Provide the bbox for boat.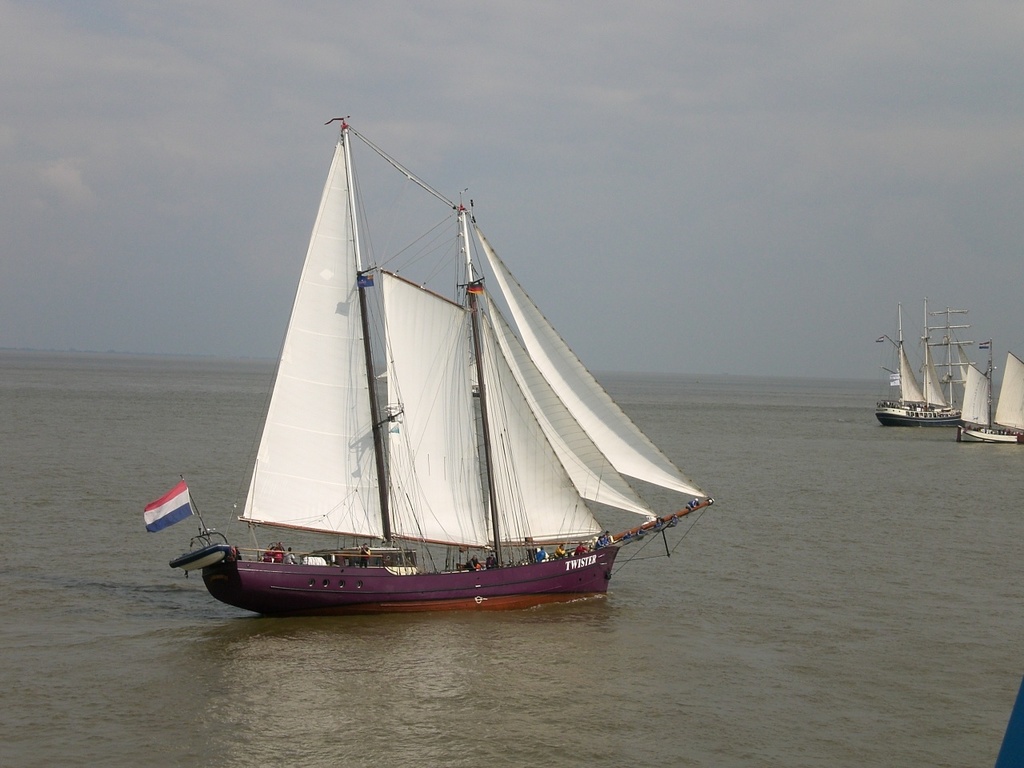
crop(140, 122, 729, 631).
